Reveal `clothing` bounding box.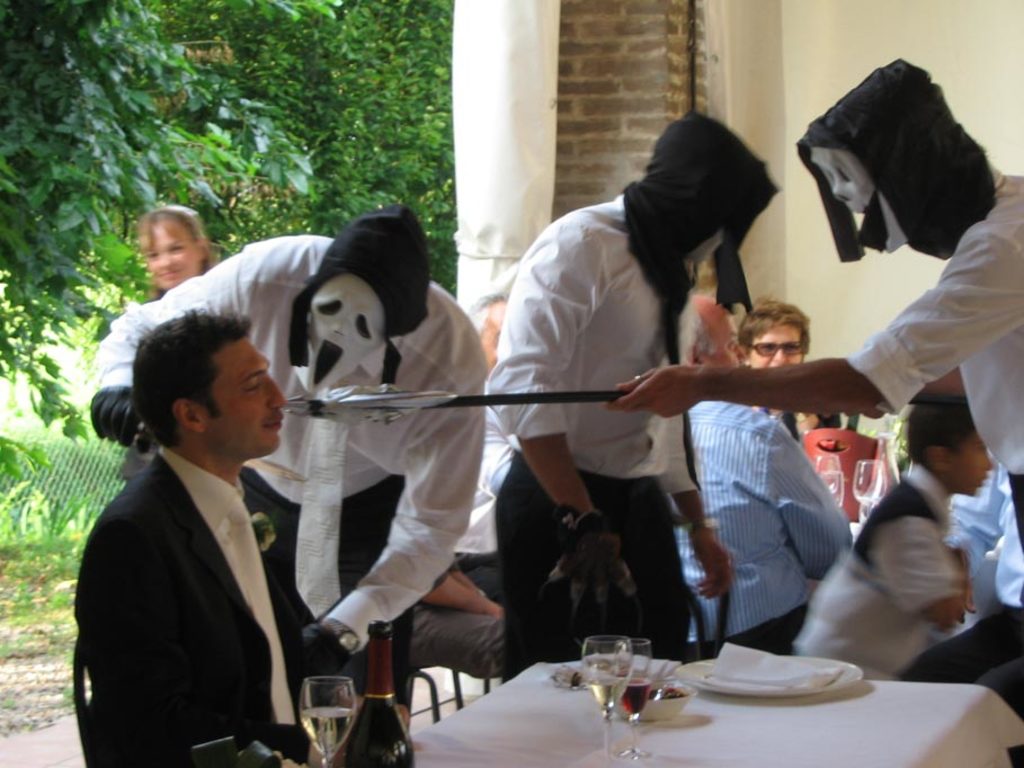
Revealed: 791, 458, 964, 677.
